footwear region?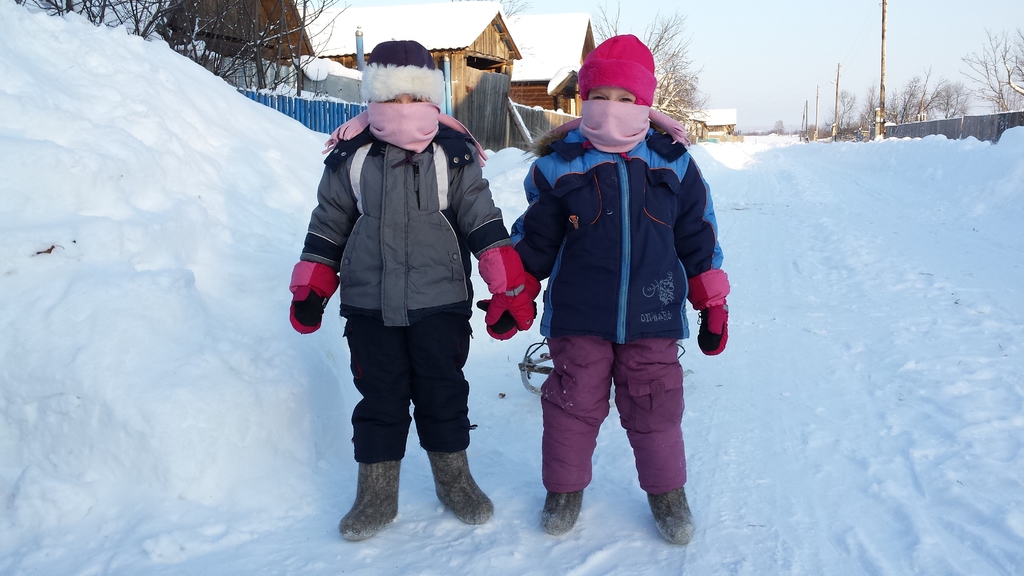
region(423, 451, 494, 523)
